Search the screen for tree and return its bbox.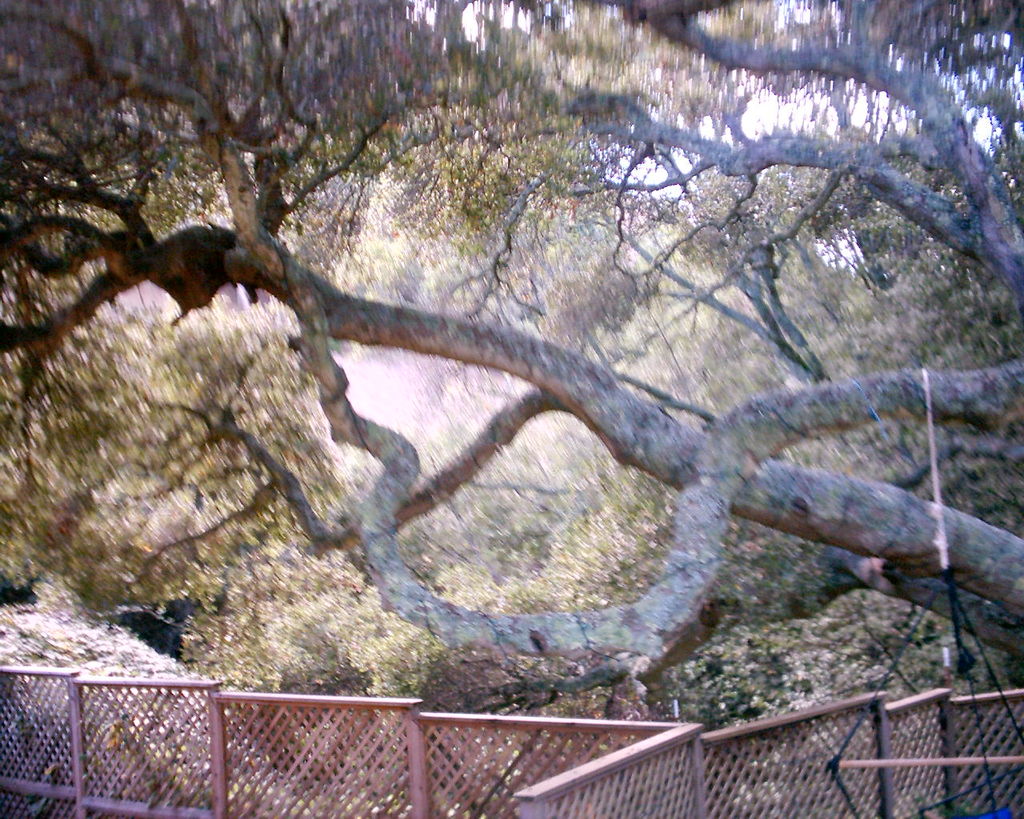
Found: 1 7 1023 664.
